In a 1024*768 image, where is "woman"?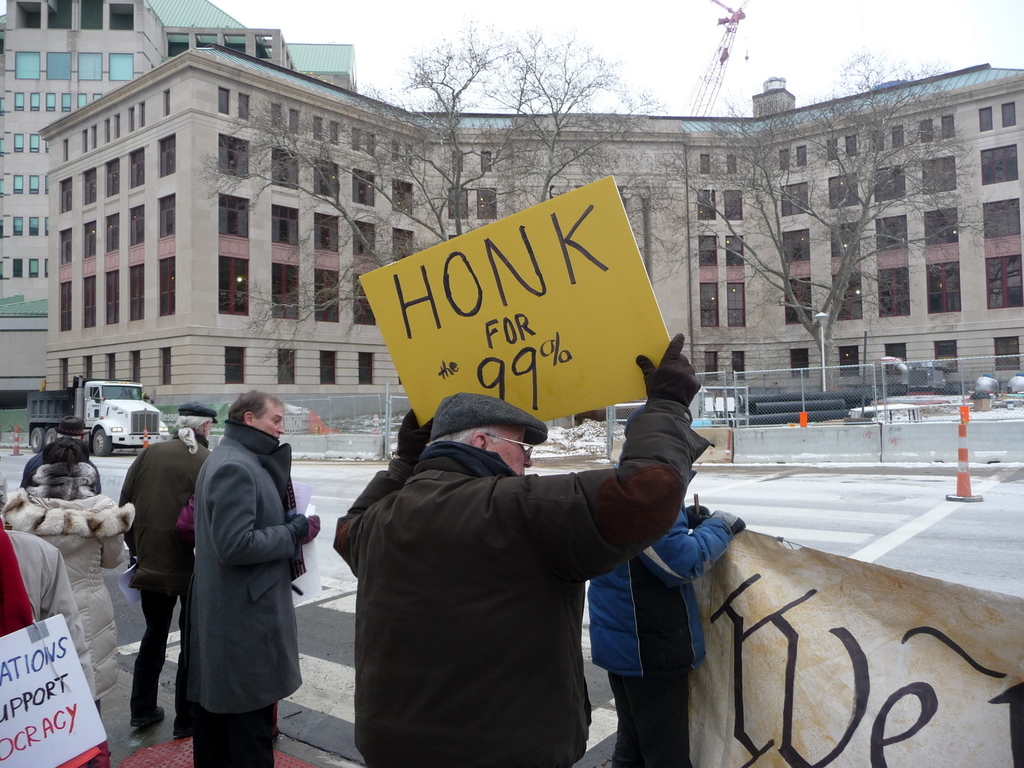
0,435,137,716.
